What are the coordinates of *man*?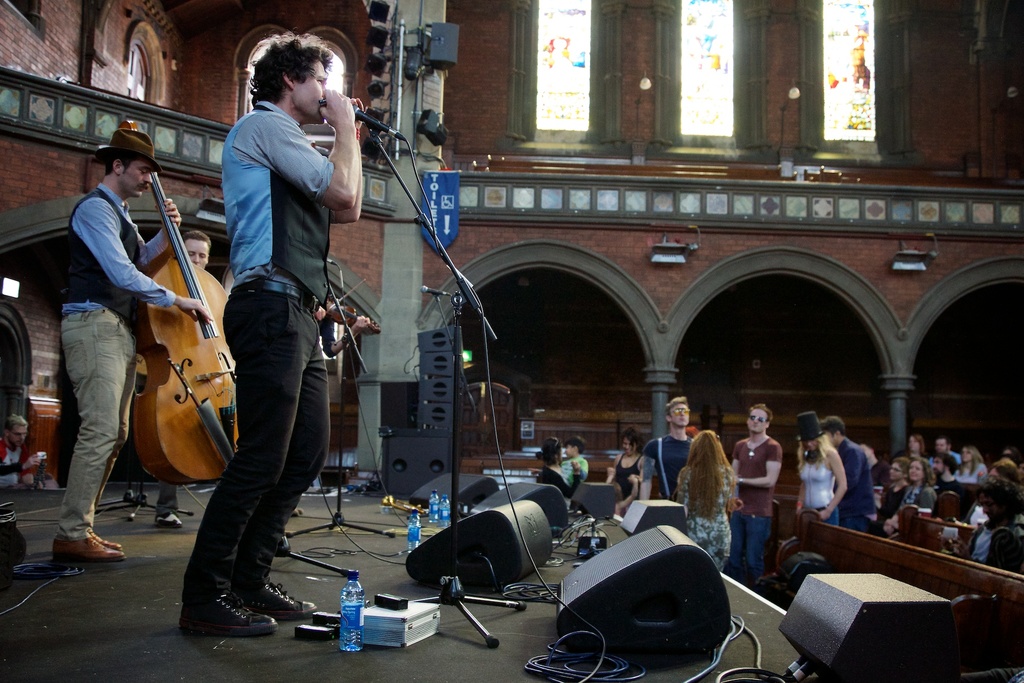
0,416,41,488.
